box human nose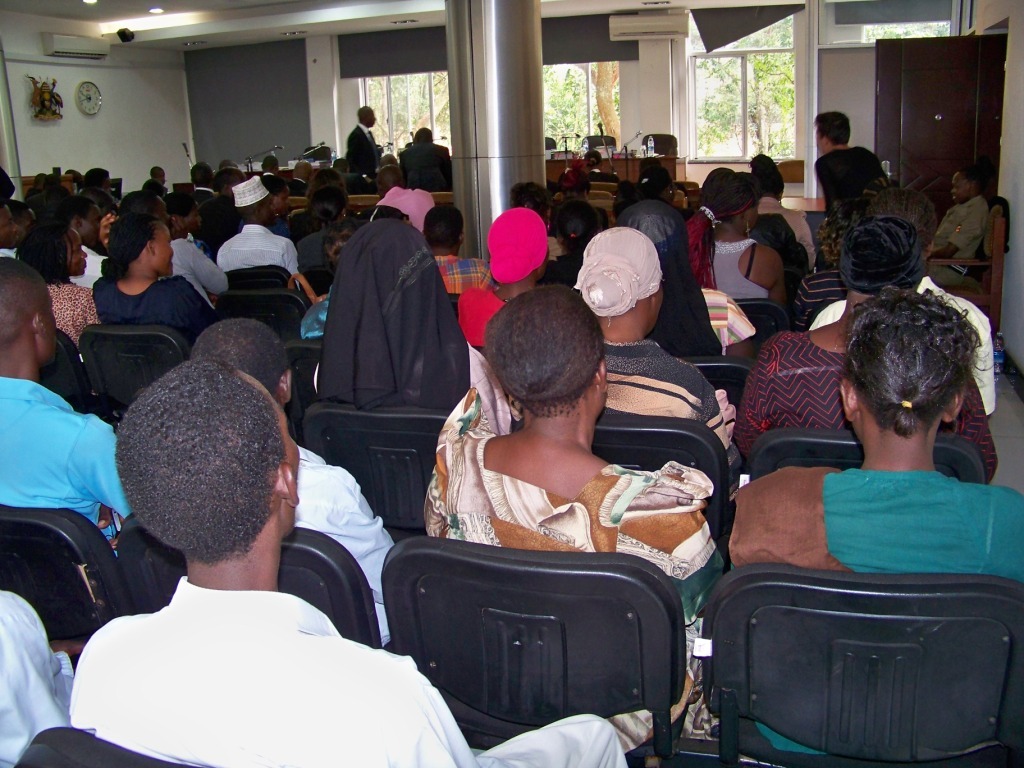
region(273, 205, 279, 212)
